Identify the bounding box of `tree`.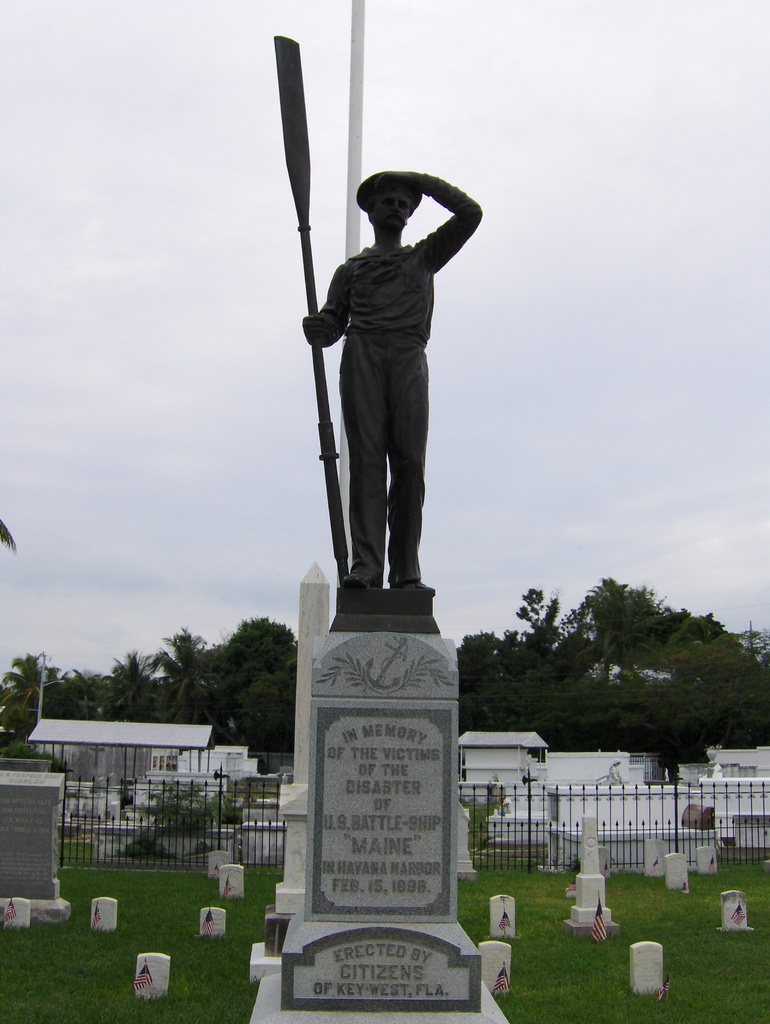
[x1=578, y1=580, x2=676, y2=676].
